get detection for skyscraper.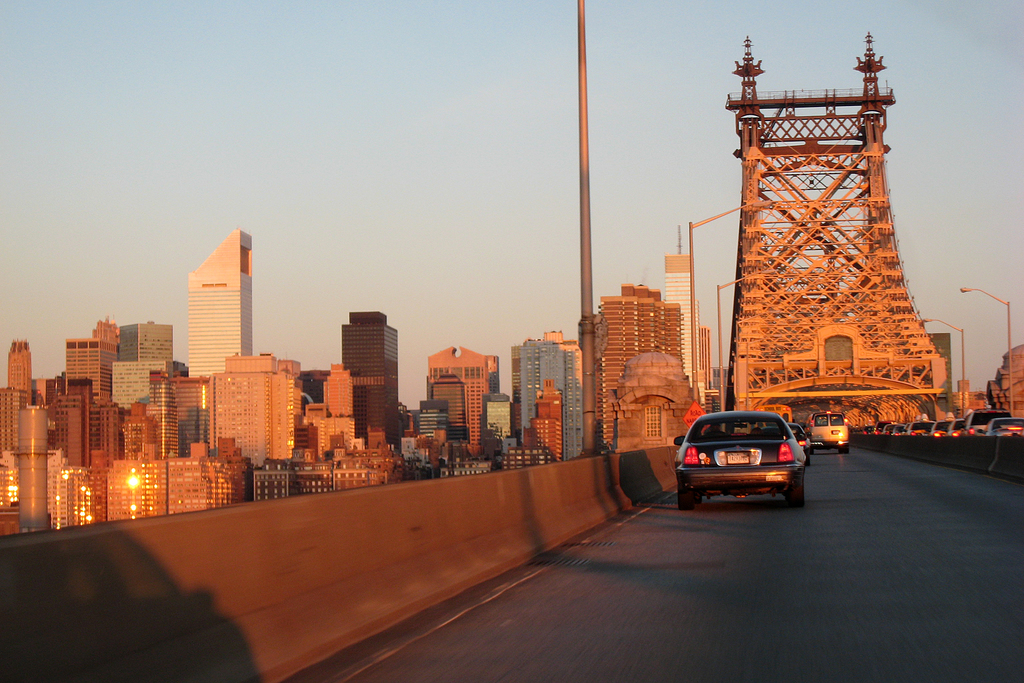
Detection: (536,380,562,464).
